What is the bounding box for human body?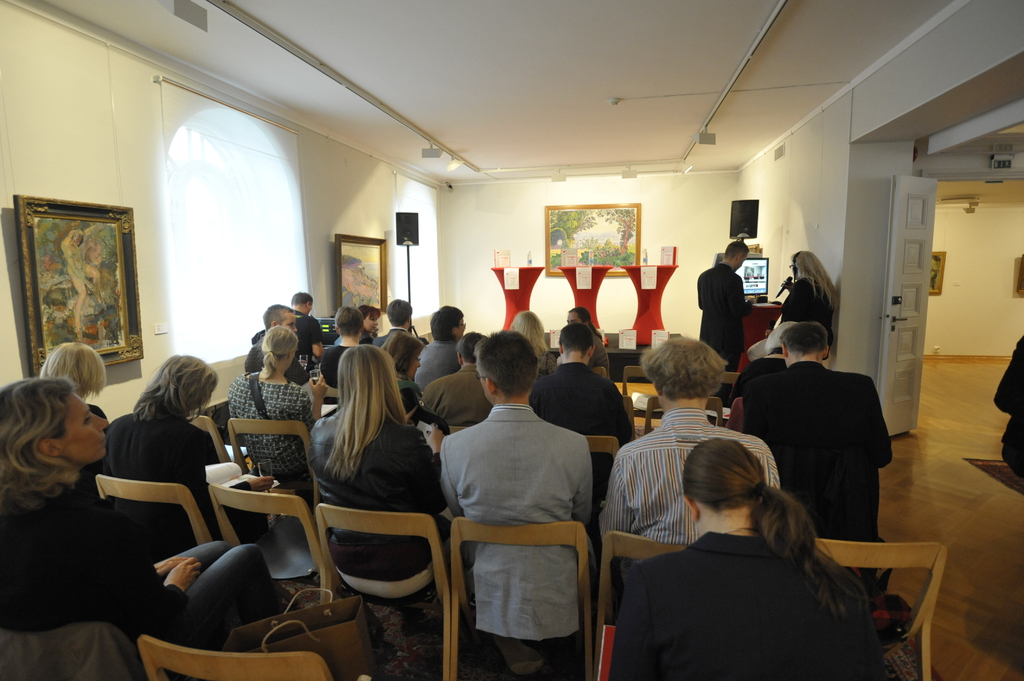
<box>100,351,233,527</box>.
